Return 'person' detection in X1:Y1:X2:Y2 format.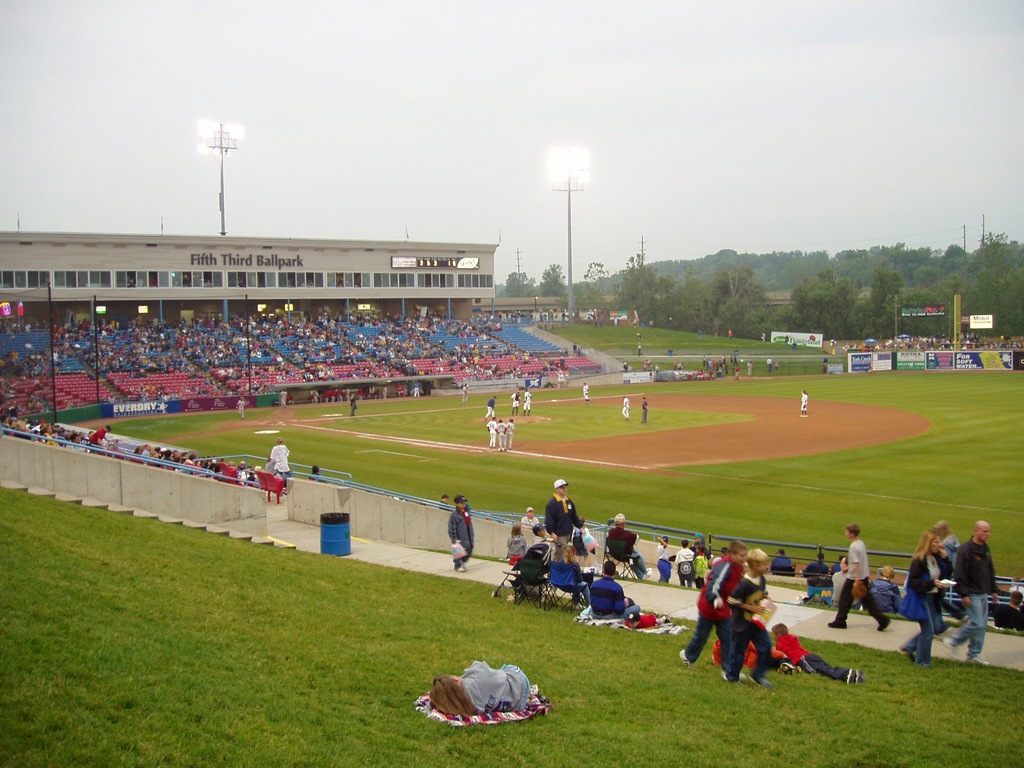
827:522:893:631.
